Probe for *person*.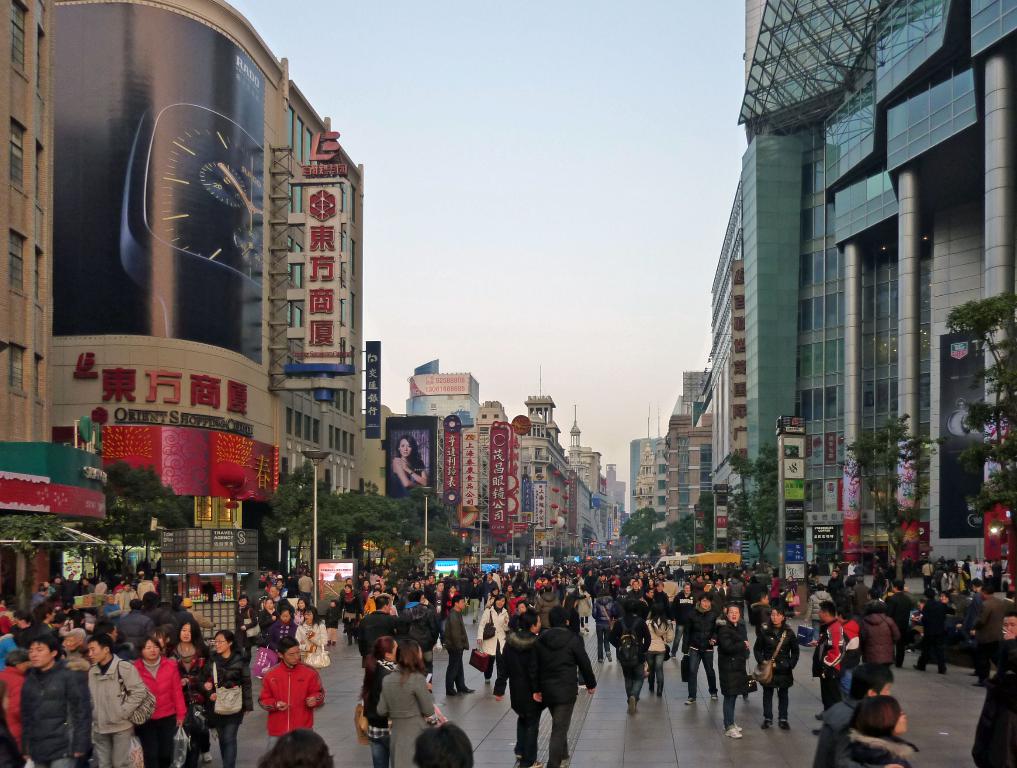
Probe result: 970/579/997/600.
